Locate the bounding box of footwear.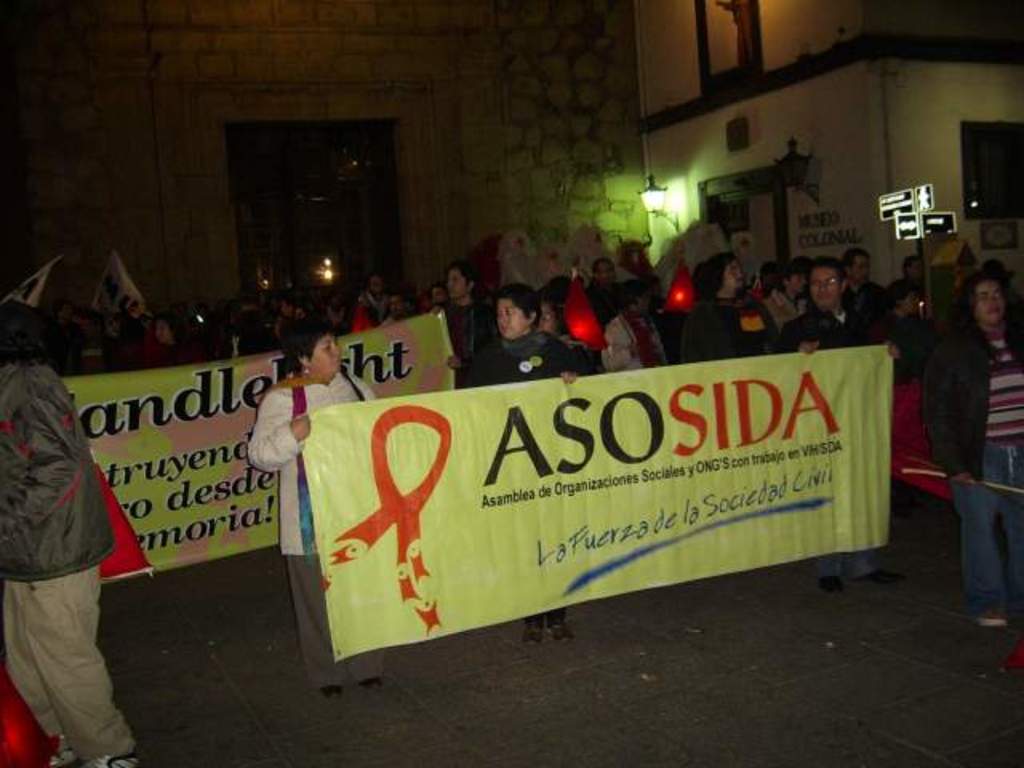
Bounding box: {"x1": 38, "y1": 747, "x2": 86, "y2": 766}.
